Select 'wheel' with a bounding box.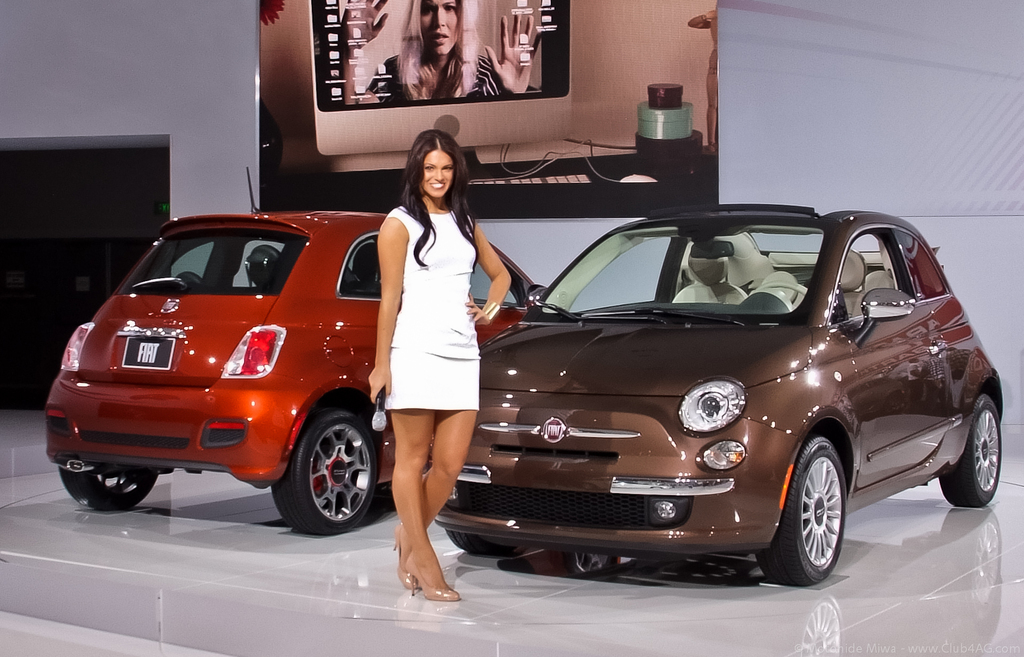
752/436/846/587.
